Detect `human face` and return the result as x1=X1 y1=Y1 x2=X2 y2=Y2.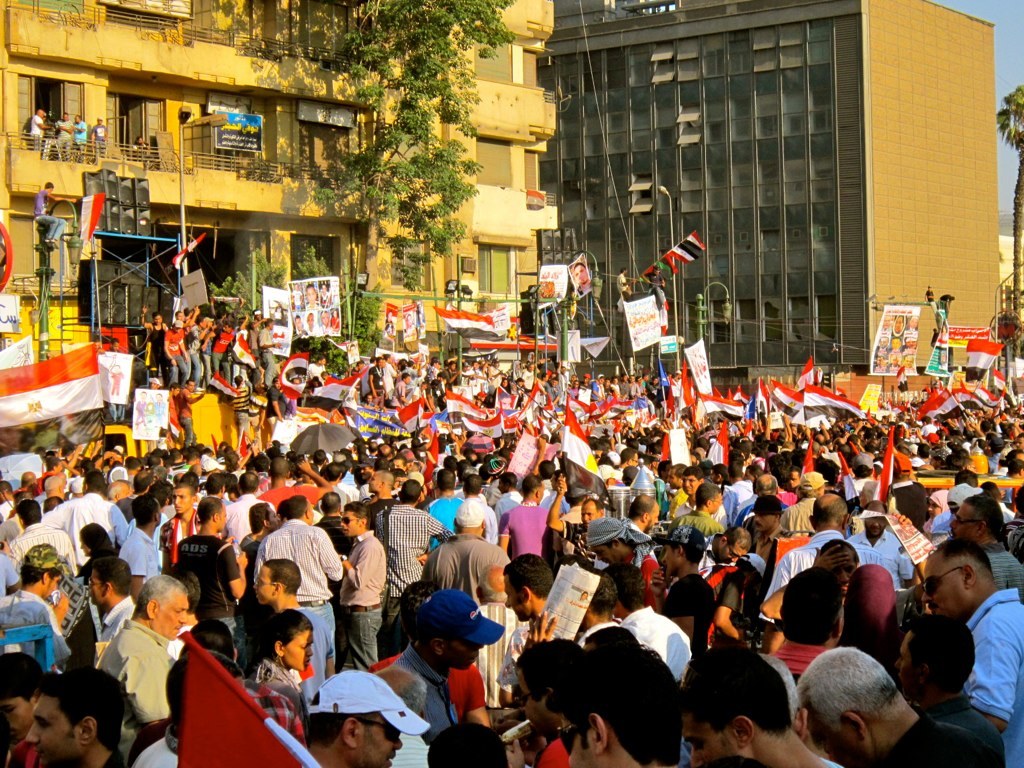
x1=444 y1=635 x2=485 y2=668.
